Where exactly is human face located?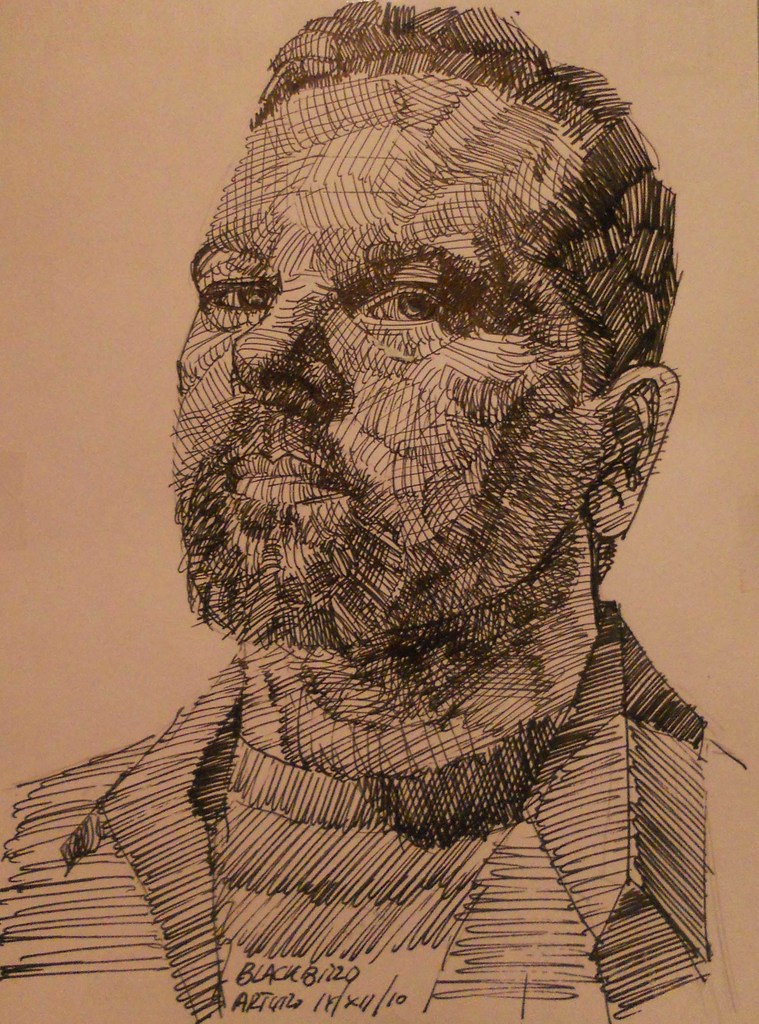
Its bounding box is [164,60,613,639].
